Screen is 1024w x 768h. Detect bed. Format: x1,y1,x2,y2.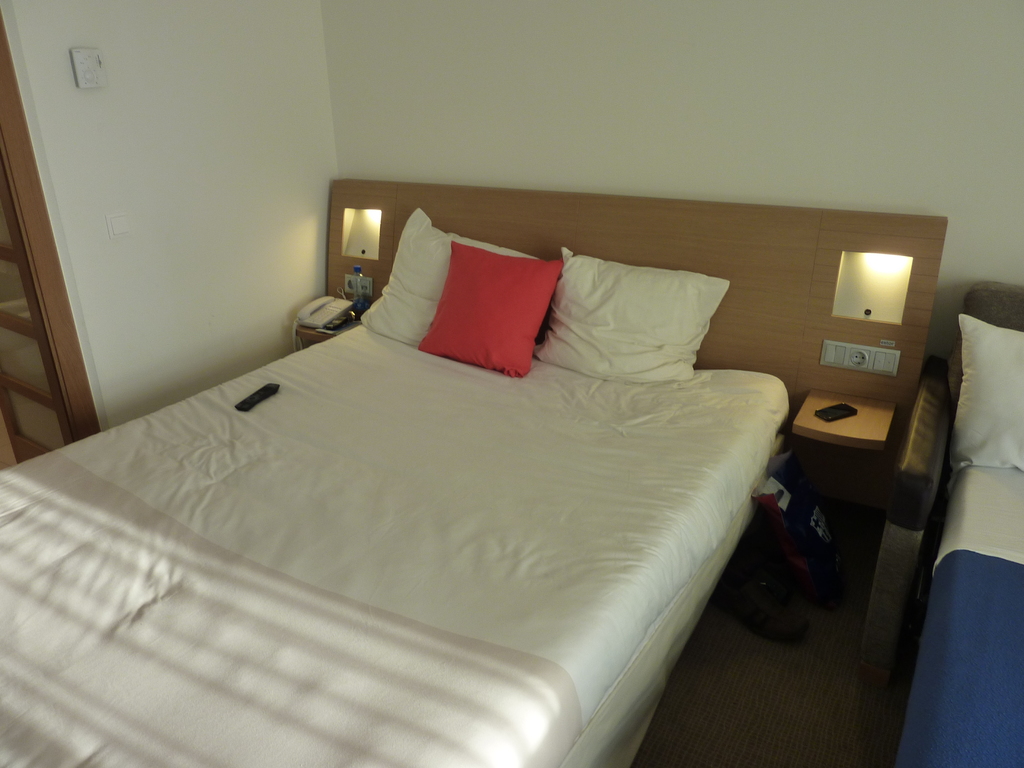
0,177,950,767.
